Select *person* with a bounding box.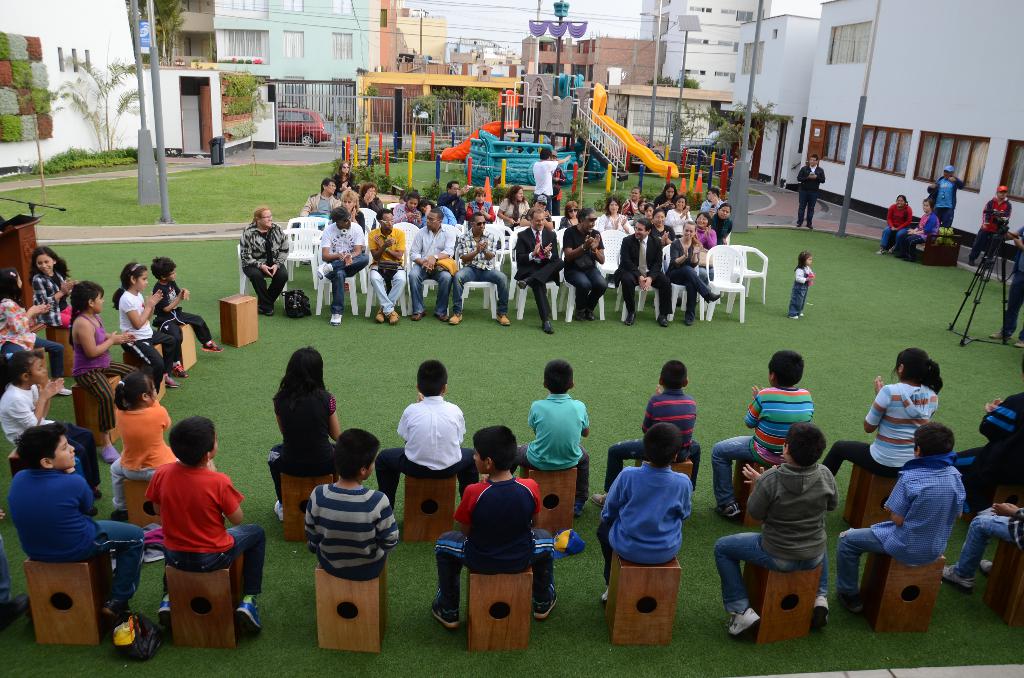
box(108, 260, 180, 394).
